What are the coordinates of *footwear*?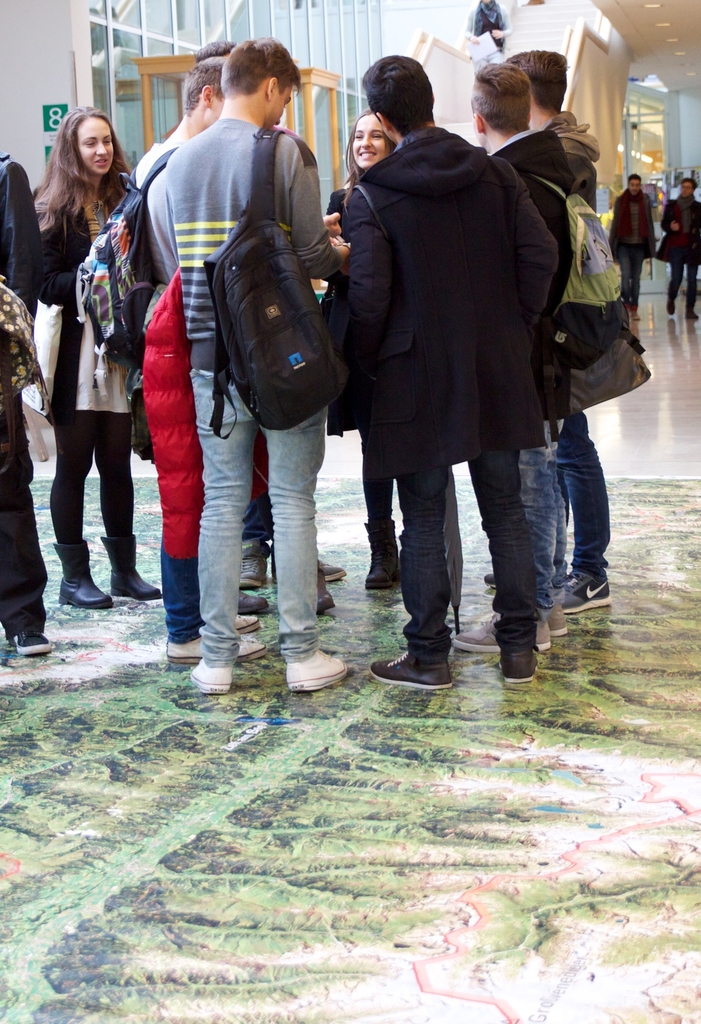
BBox(318, 573, 336, 613).
